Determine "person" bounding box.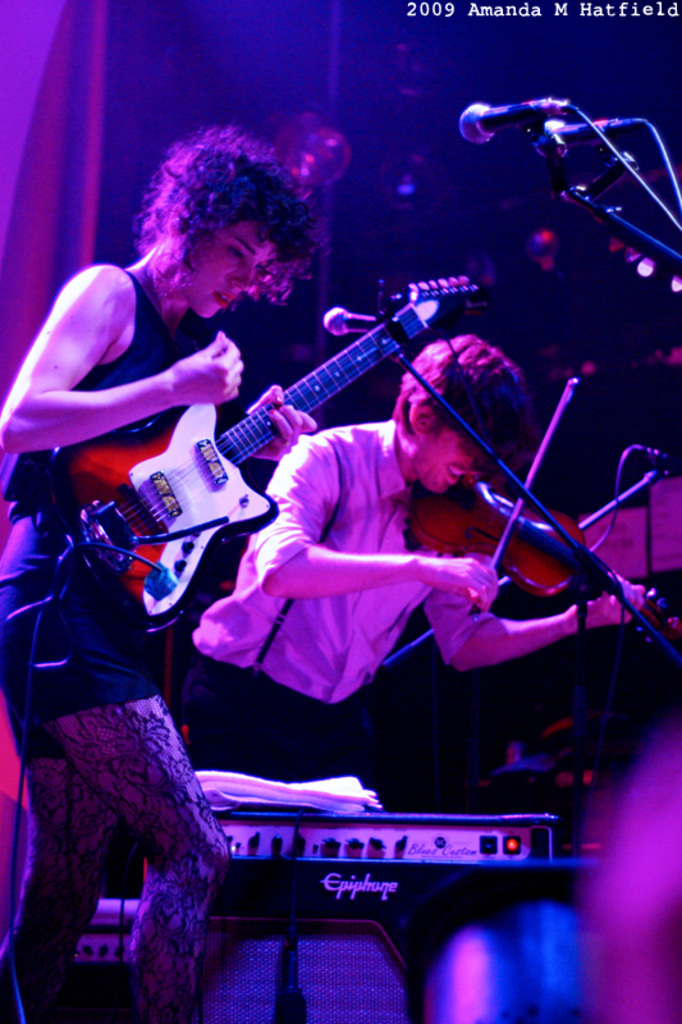
Determined: bbox=[184, 332, 668, 844].
